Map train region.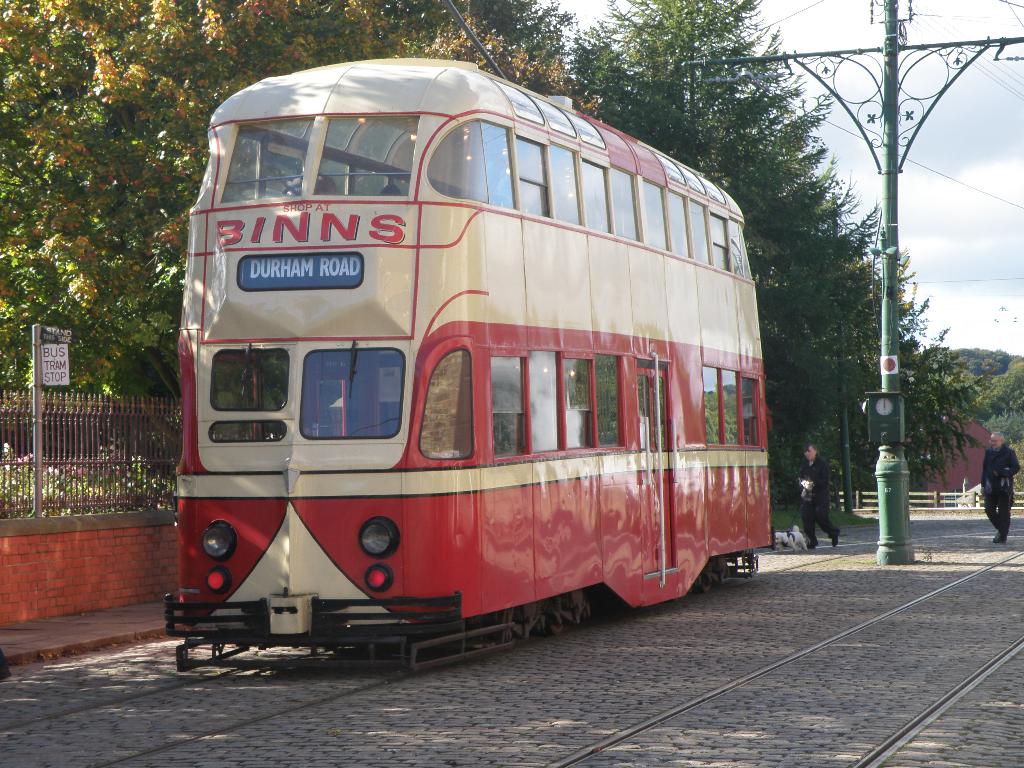
Mapped to x1=161 y1=0 x2=776 y2=678.
